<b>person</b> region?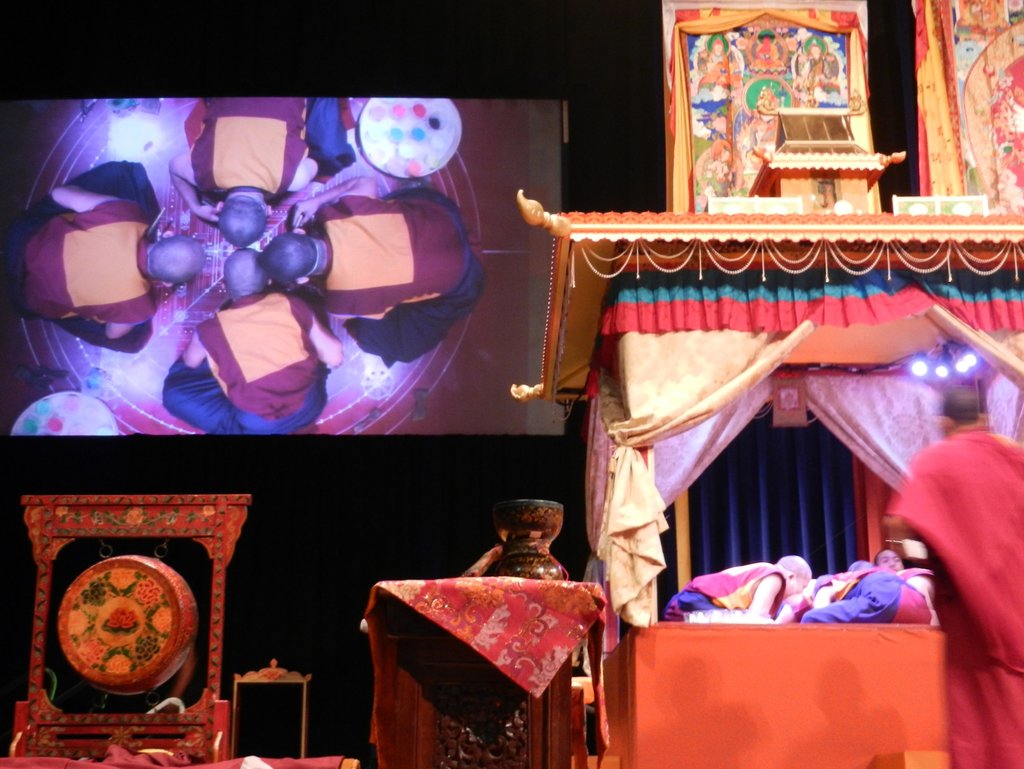
264:188:482:366
